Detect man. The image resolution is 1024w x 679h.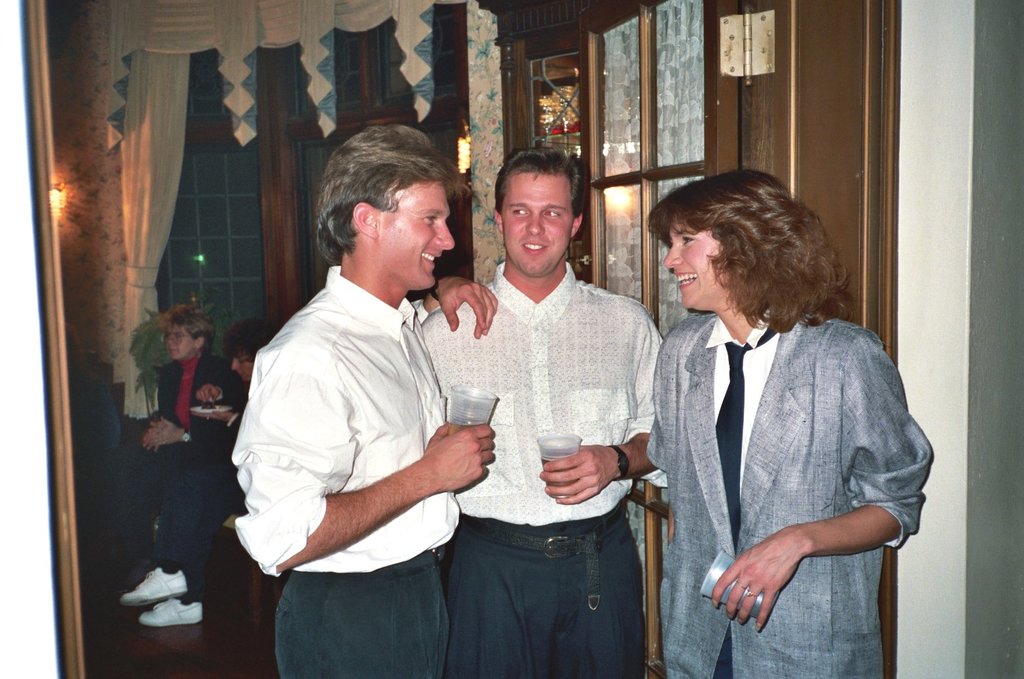
x1=407 y1=153 x2=670 y2=675.
